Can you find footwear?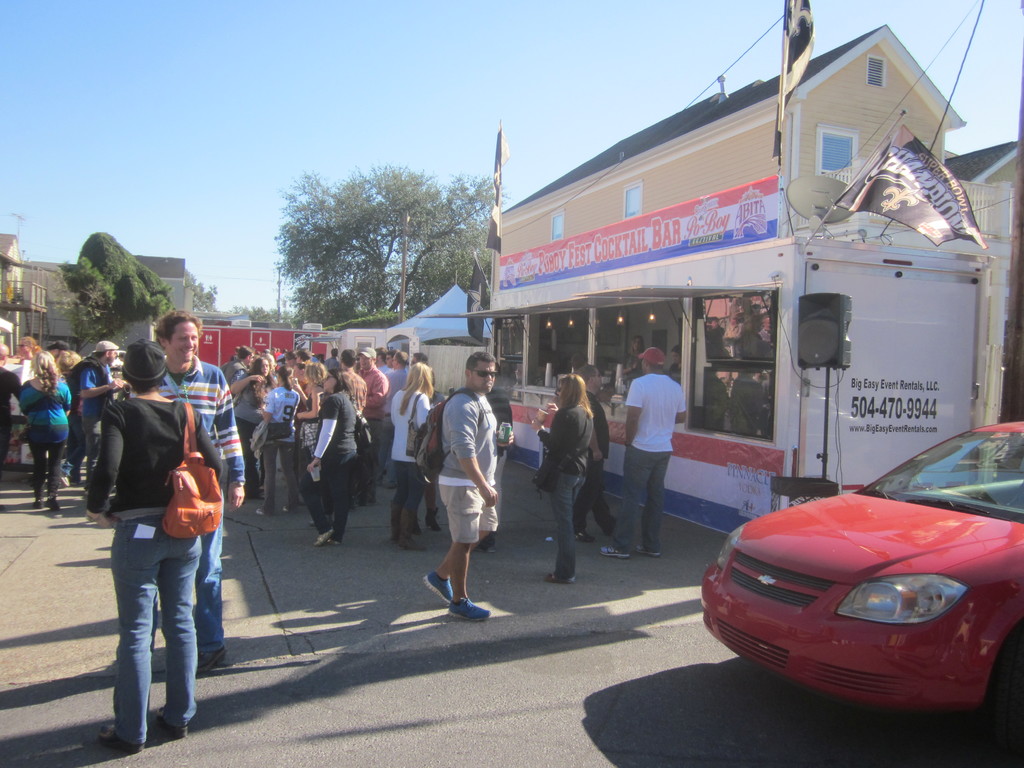
Yes, bounding box: 396 535 419 549.
